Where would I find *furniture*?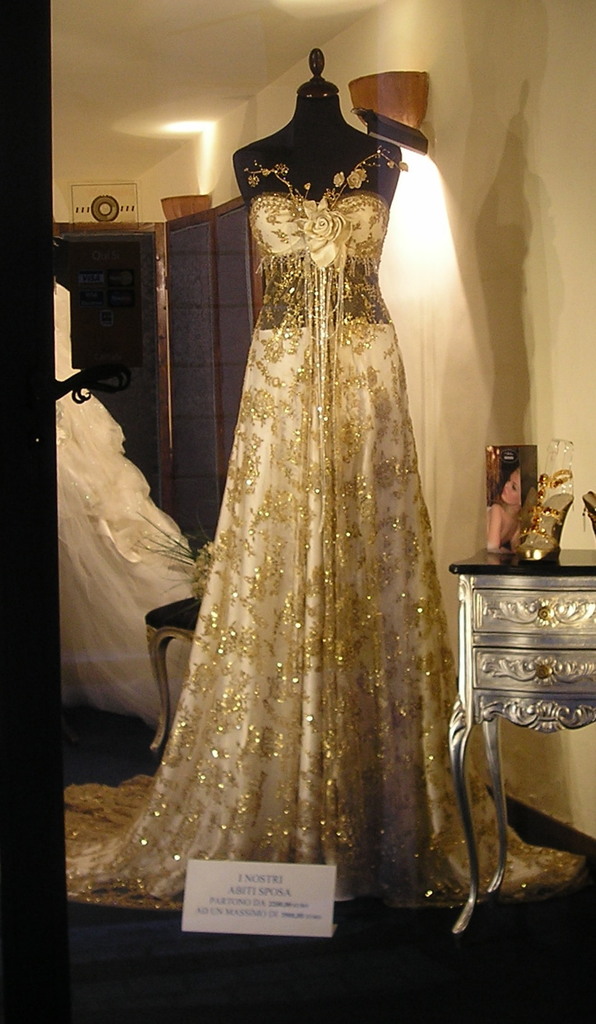
At box=[444, 548, 595, 935].
